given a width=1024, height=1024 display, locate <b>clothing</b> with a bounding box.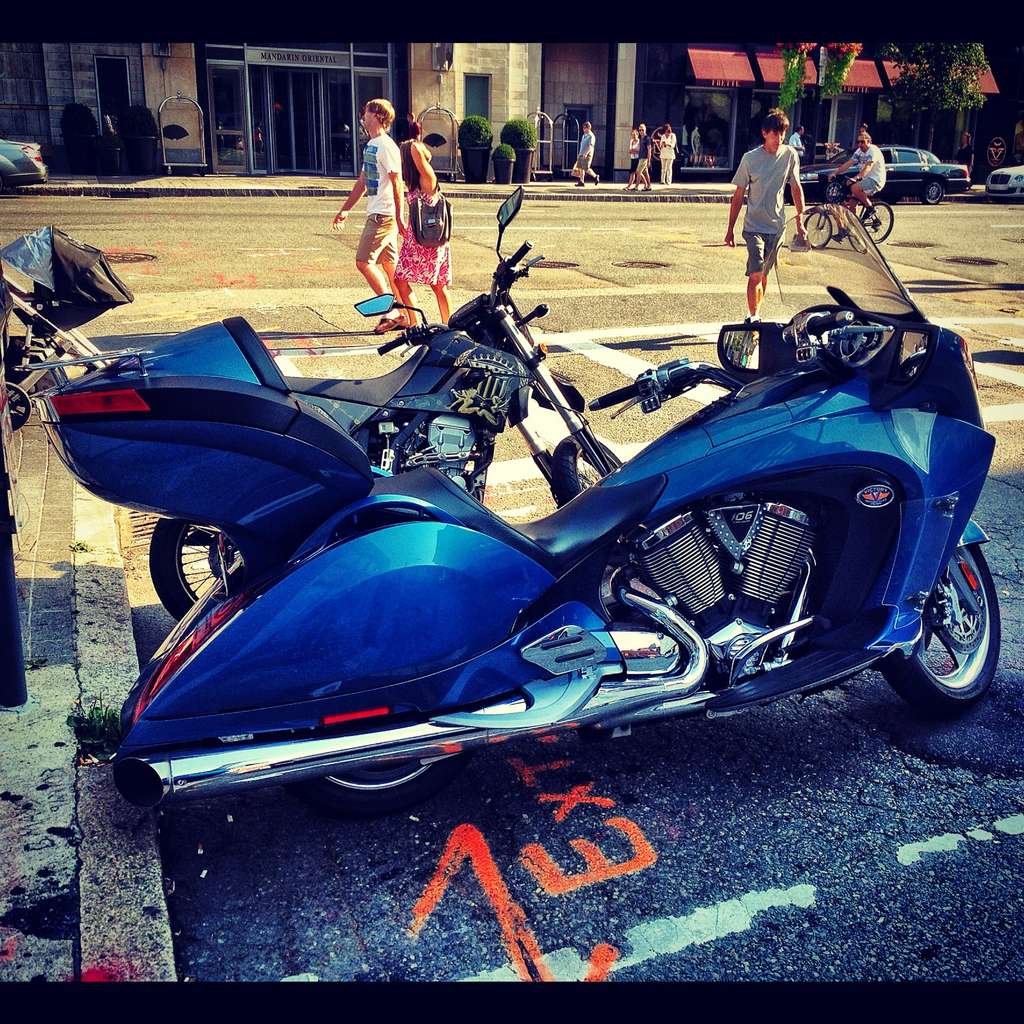
Located: box(627, 133, 639, 171).
